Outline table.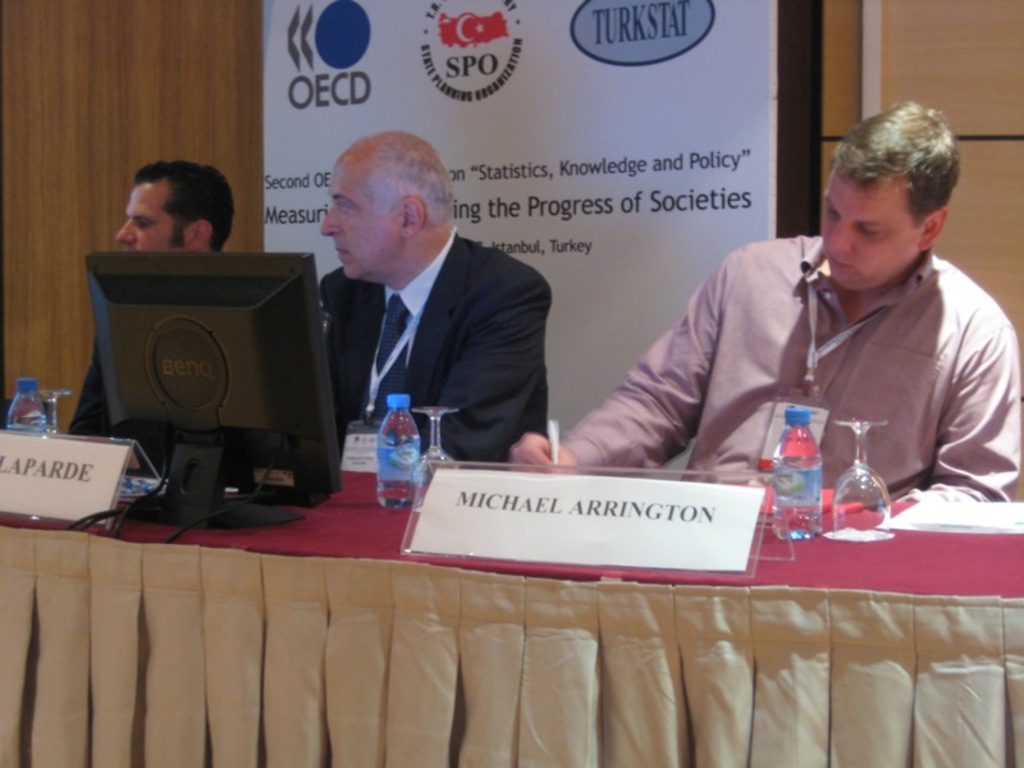
Outline: 38,348,966,767.
